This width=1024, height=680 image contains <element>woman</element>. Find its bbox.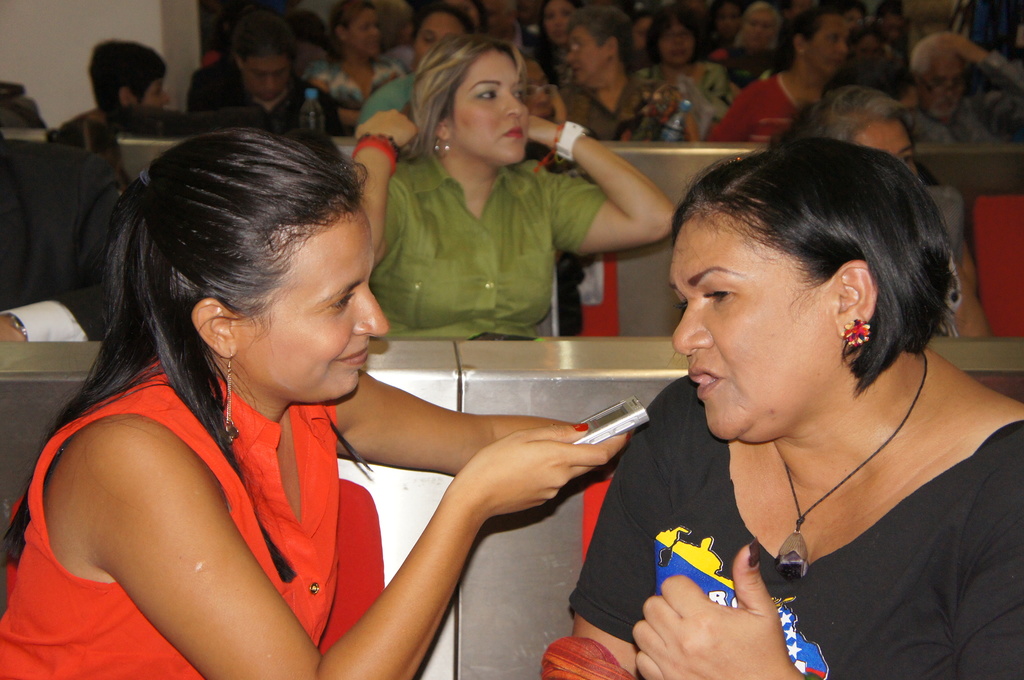
x1=349 y1=29 x2=677 y2=340.
